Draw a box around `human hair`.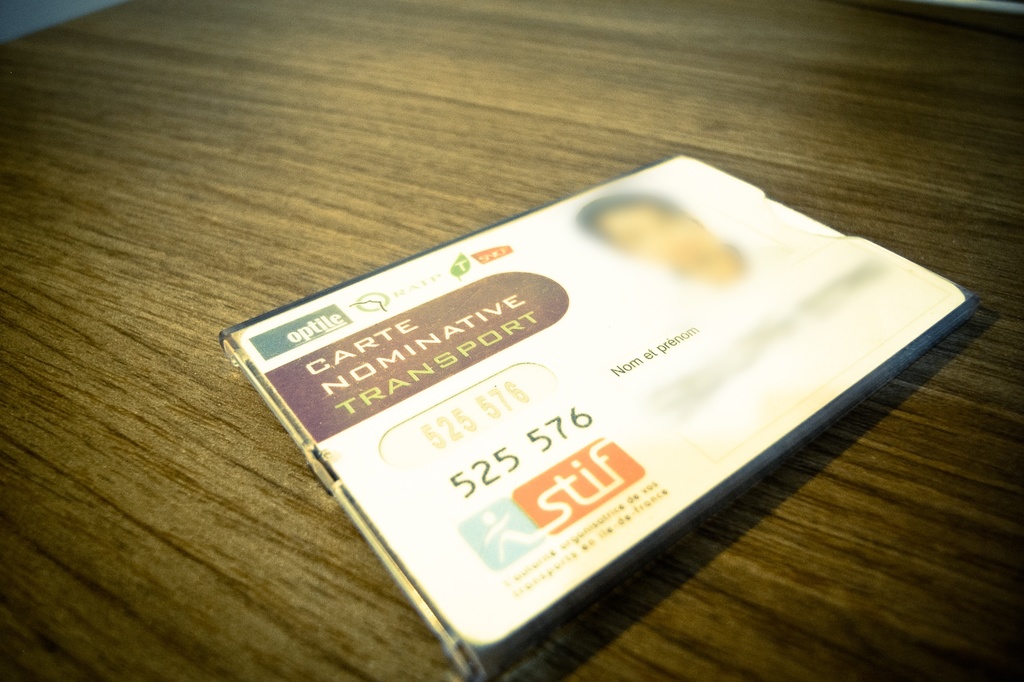
[577, 196, 677, 242].
